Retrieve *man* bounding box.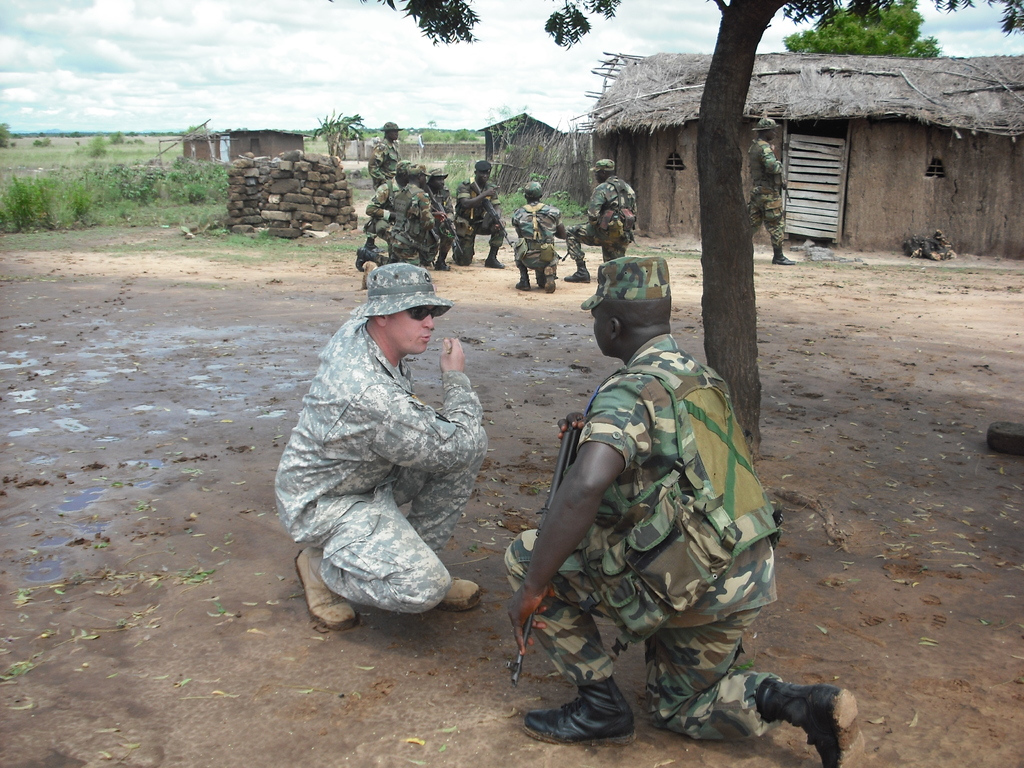
Bounding box: l=564, t=158, r=639, b=284.
